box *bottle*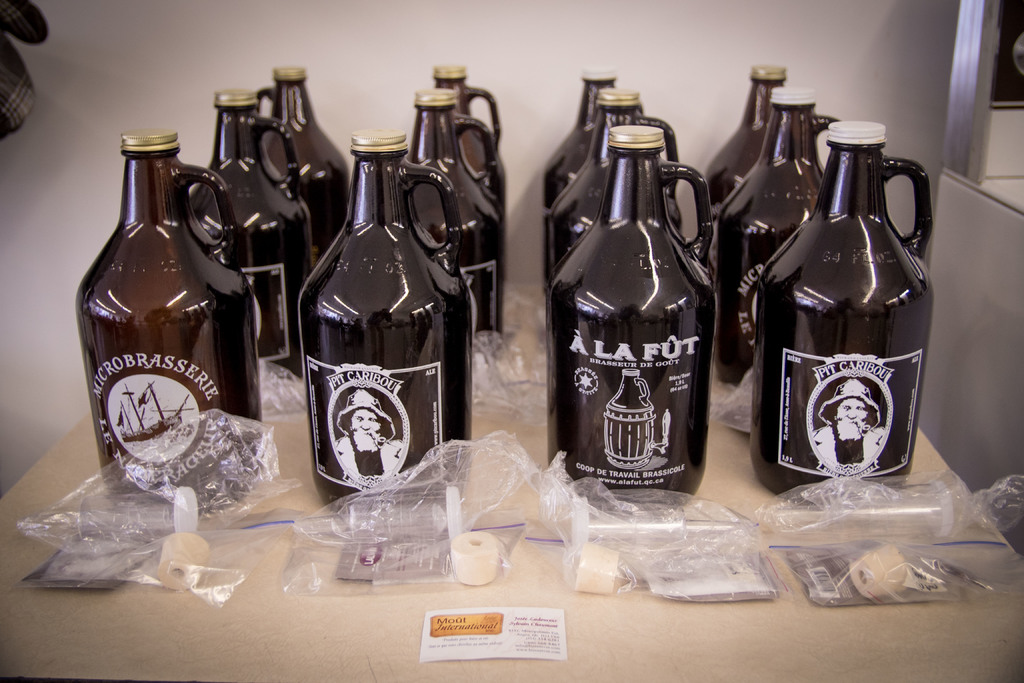
702, 66, 788, 324
